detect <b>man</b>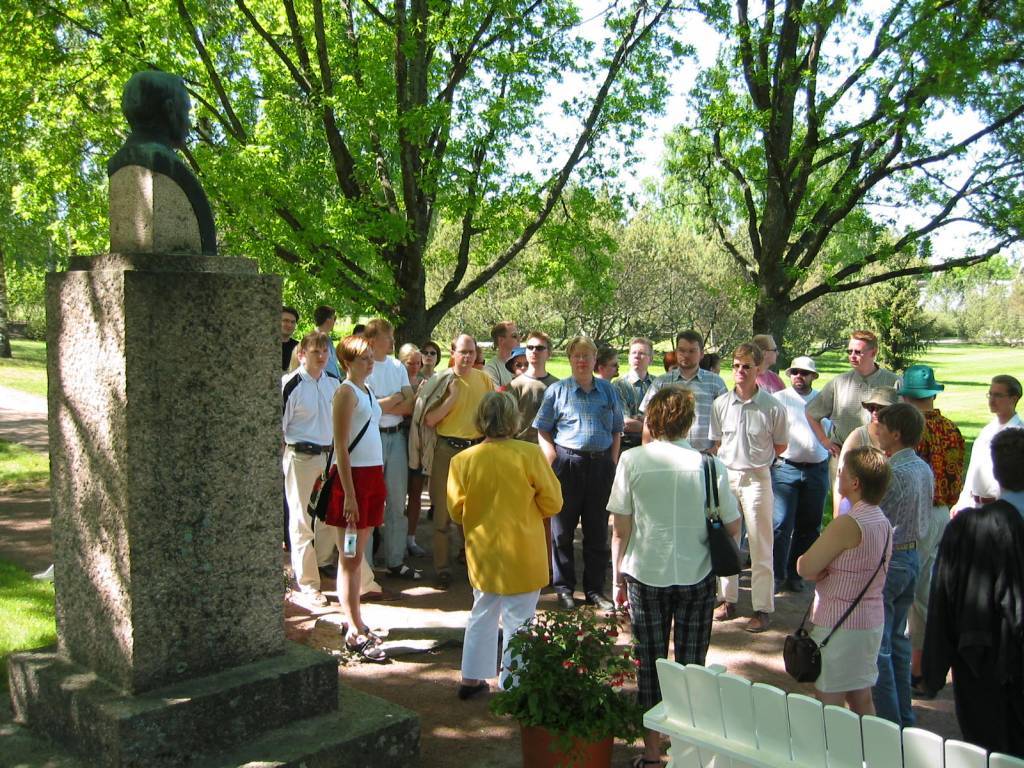
[x1=422, y1=333, x2=491, y2=587]
